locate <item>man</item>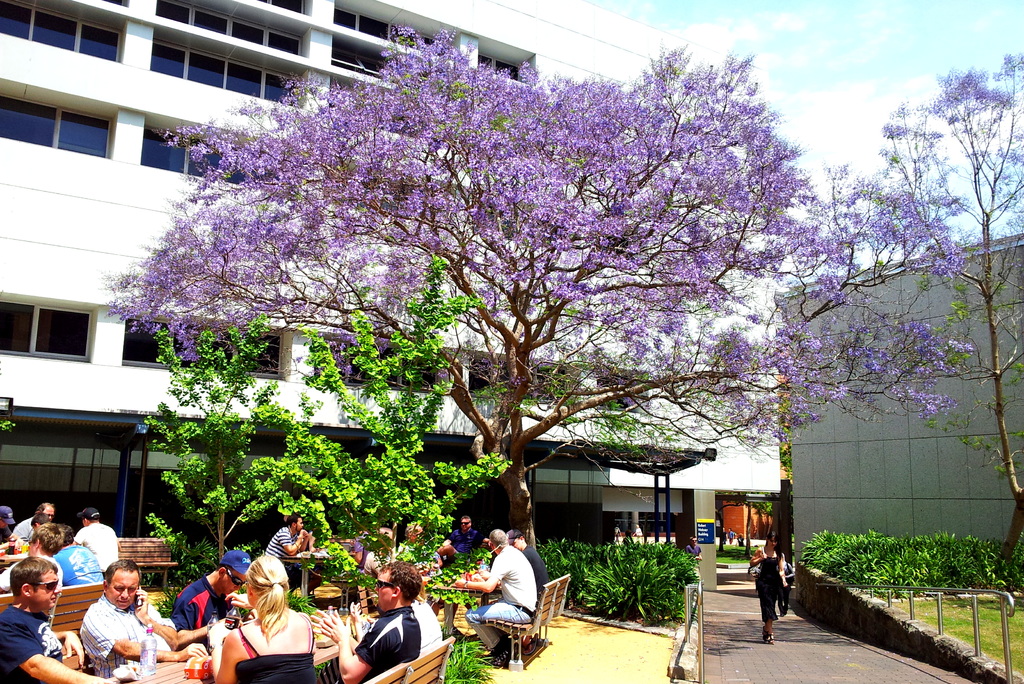
rect(614, 525, 623, 546)
